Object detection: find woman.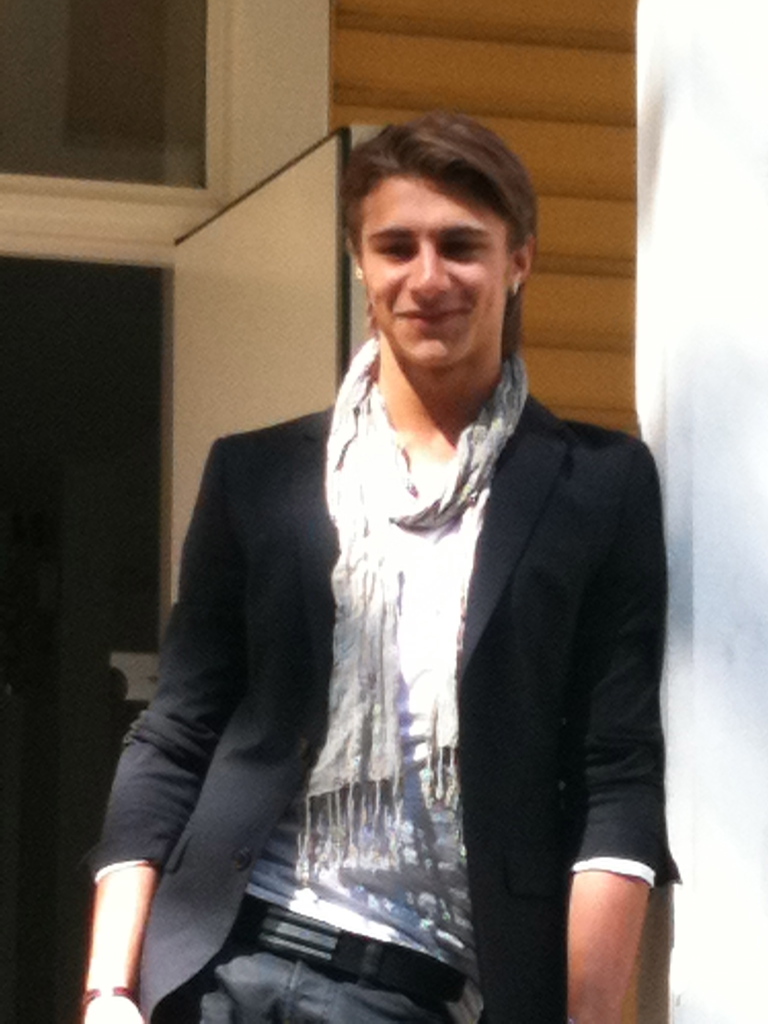
left=127, top=143, right=648, bottom=1023.
